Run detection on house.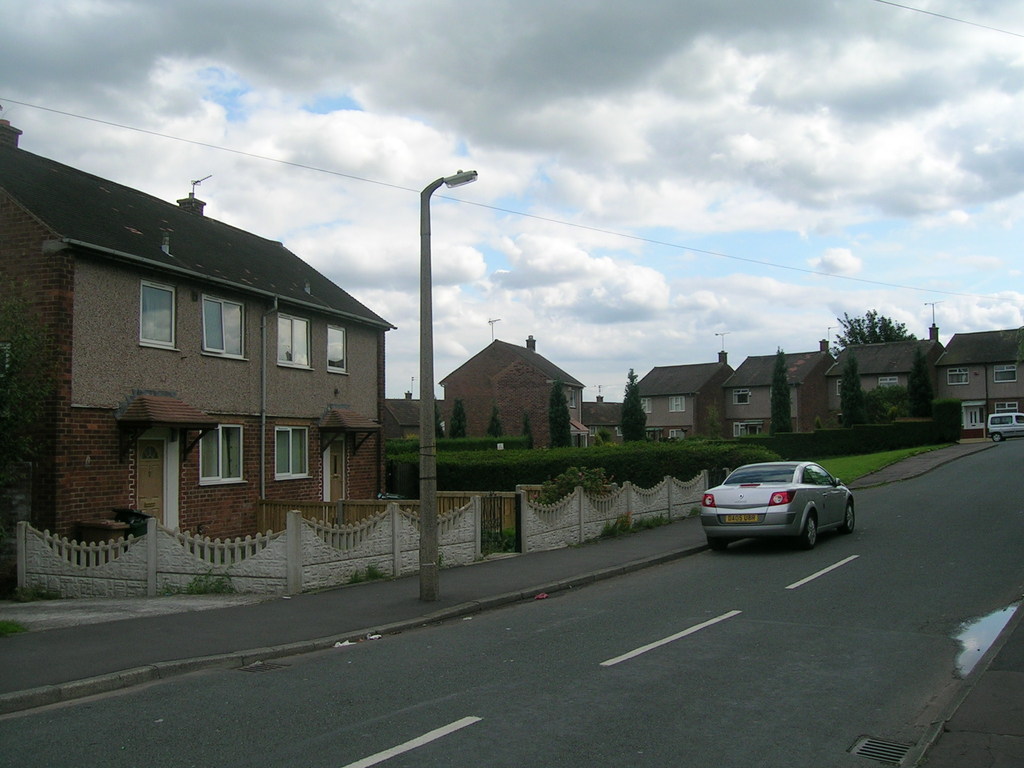
Result: {"x1": 0, "y1": 116, "x2": 395, "y2": 605}.
